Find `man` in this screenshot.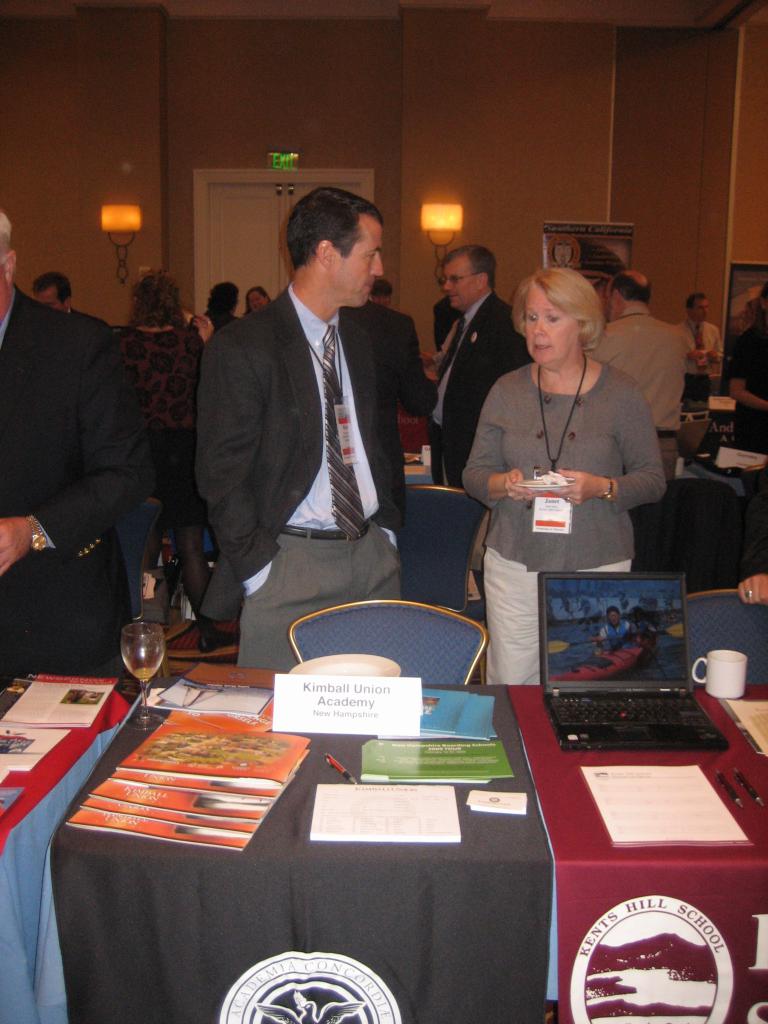
The bounding box for `man` is detection(752, 282, 767, 400).
